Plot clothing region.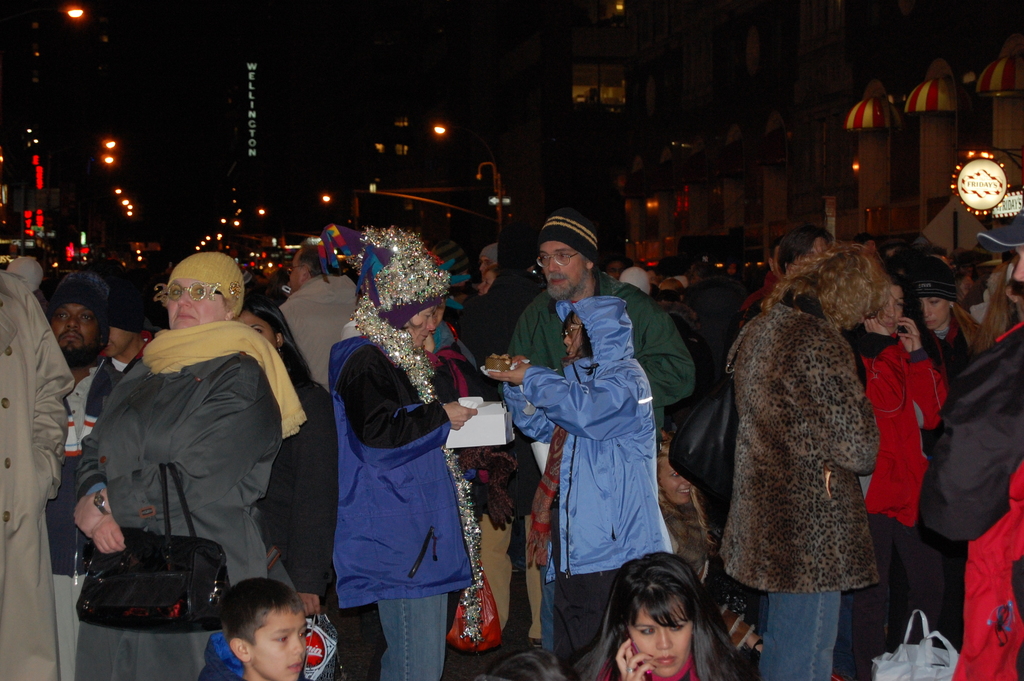
Plotted at 929, 318, 974, 354.
